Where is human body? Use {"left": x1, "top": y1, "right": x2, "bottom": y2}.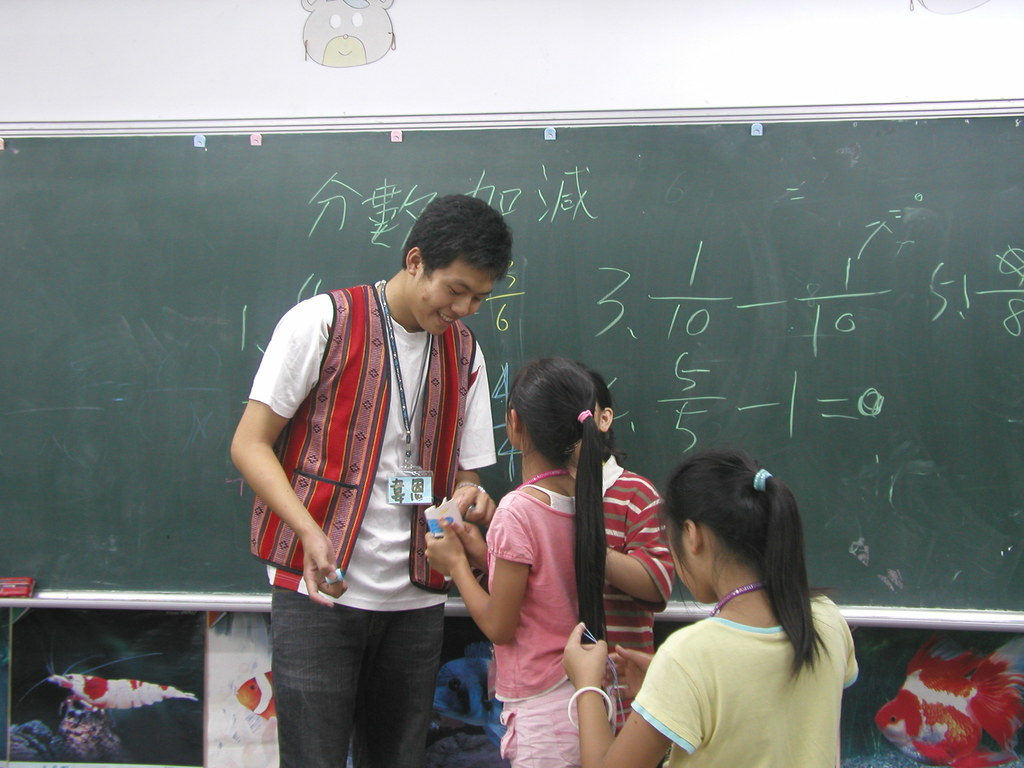
{"left": 231, "top": 196, "right": 499, "bottom": 767}.
